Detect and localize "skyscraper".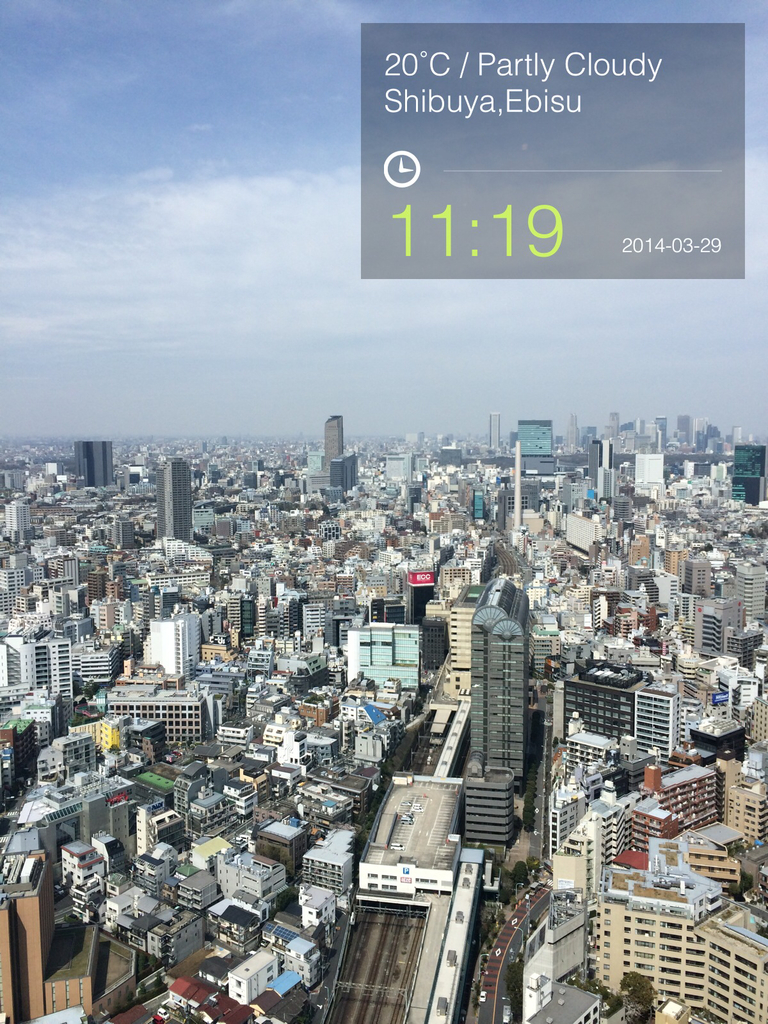
Localized at rect(733, 440, 767, 504).
